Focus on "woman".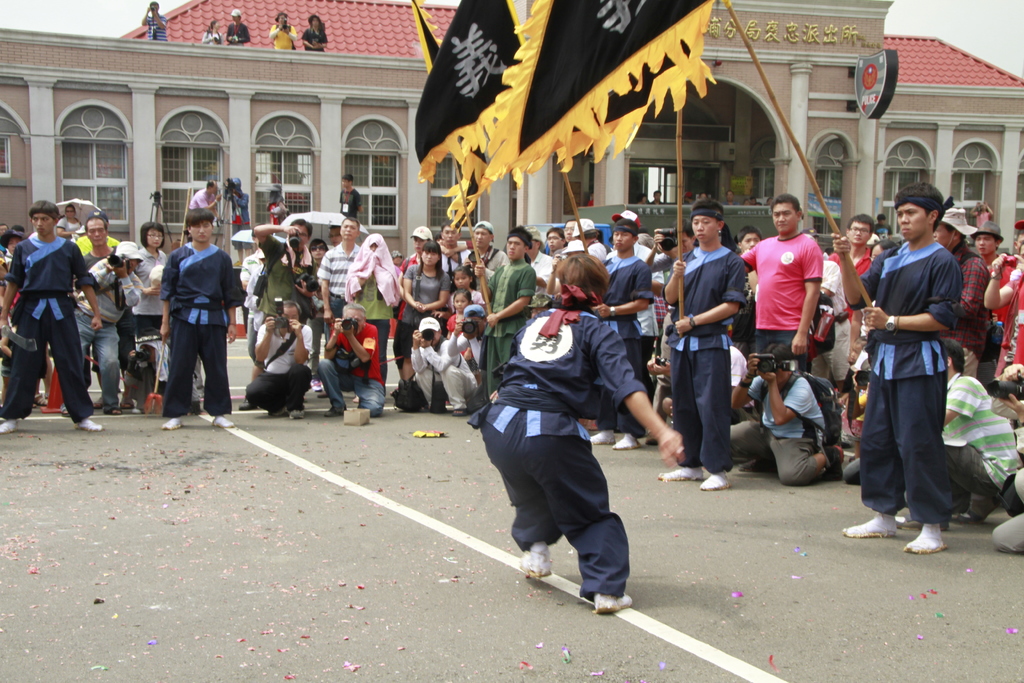
Focused at 201/19/226/48.
